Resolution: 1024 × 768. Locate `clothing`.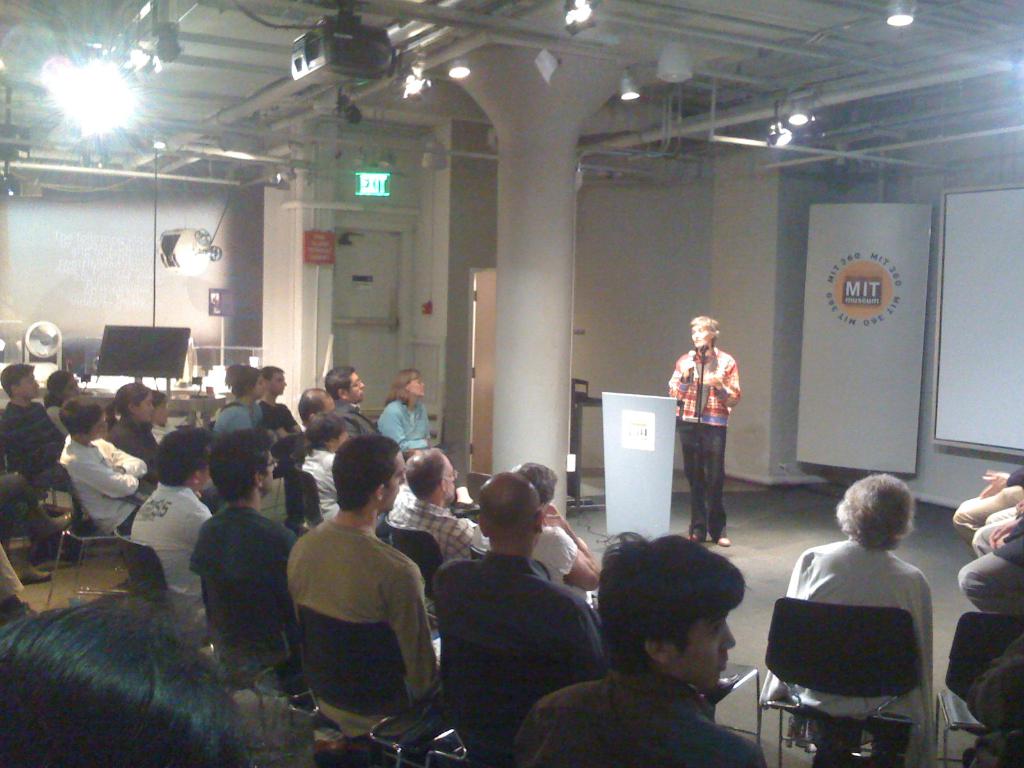
box(56, 428, 147, 537).
